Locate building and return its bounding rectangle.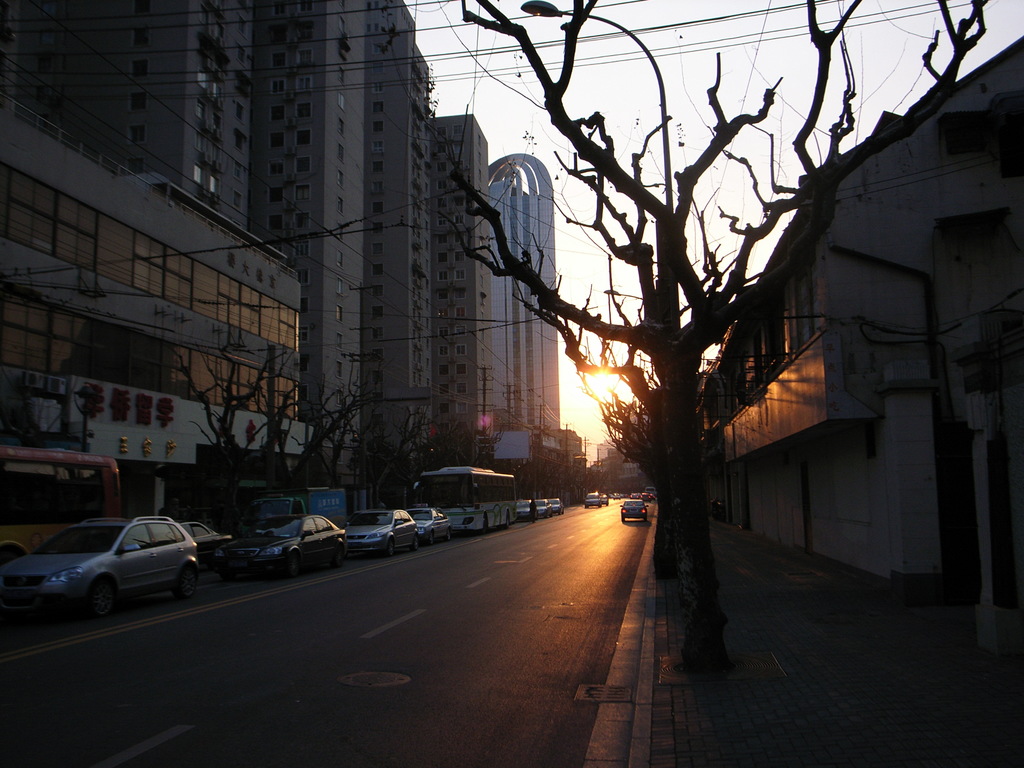
477/151/556/433.
